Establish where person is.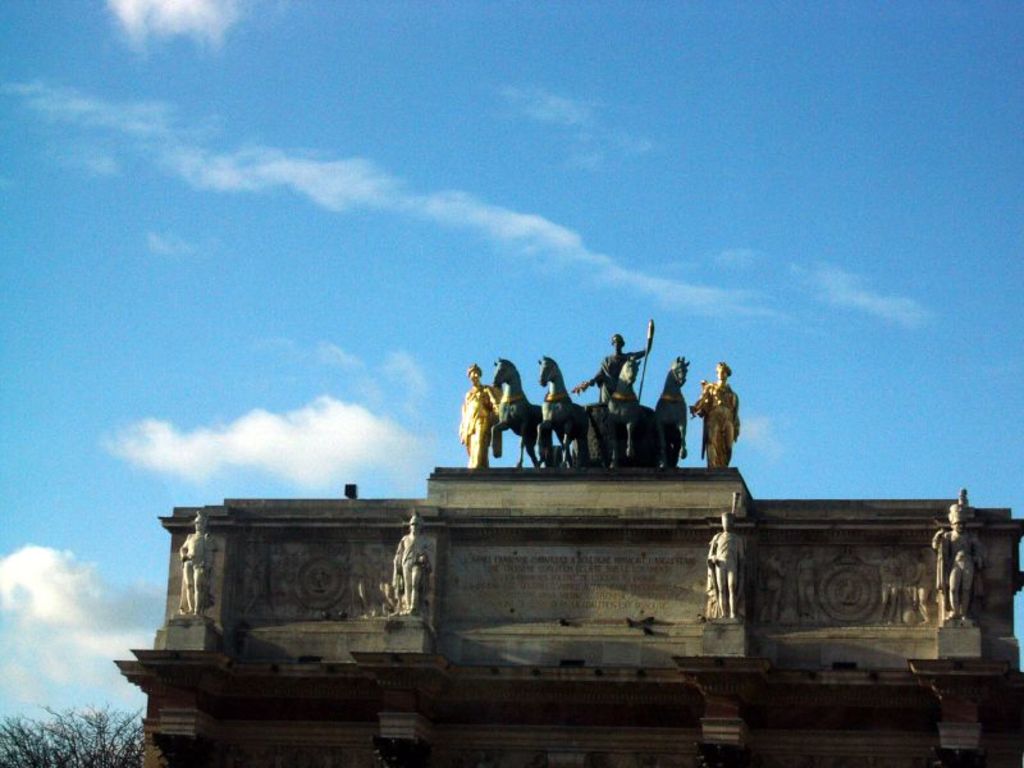
Established at bbox(390, 508, 428, 607).
